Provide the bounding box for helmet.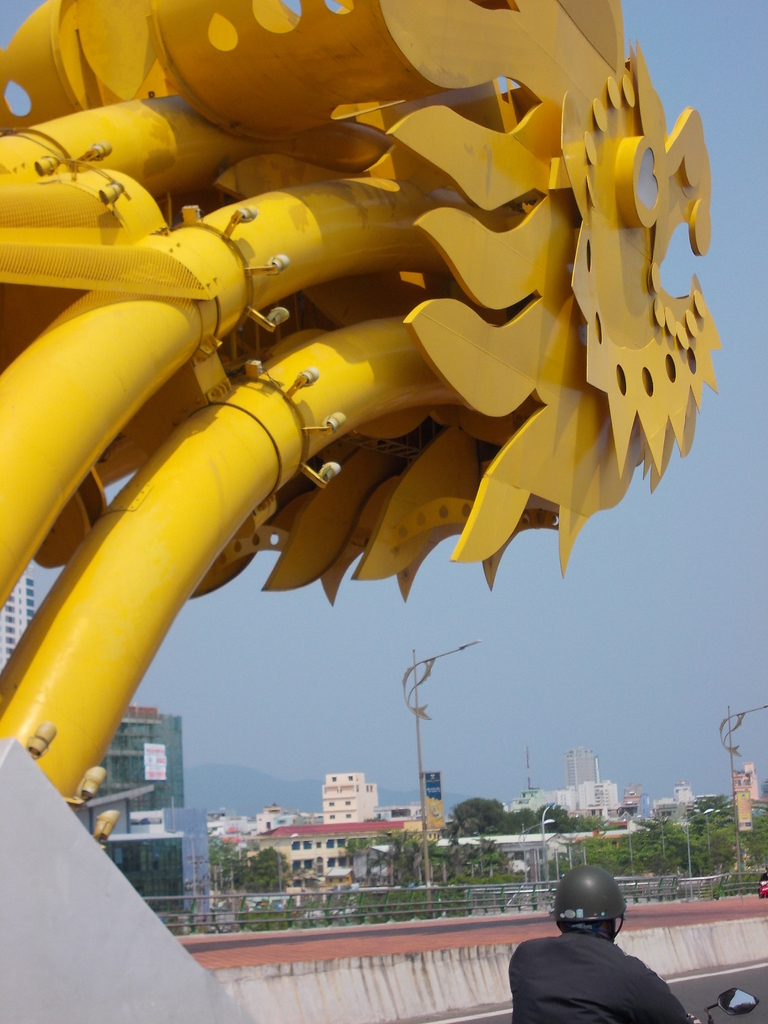
556,877,643,954.
